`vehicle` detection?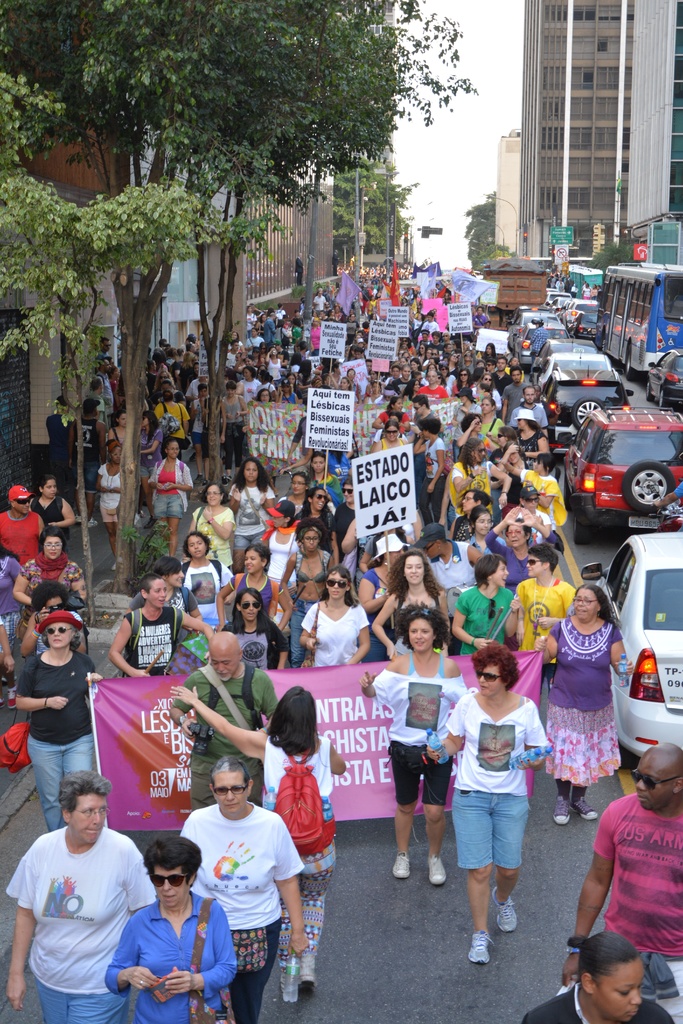
left=582, top=529, right=682, bottom=765
